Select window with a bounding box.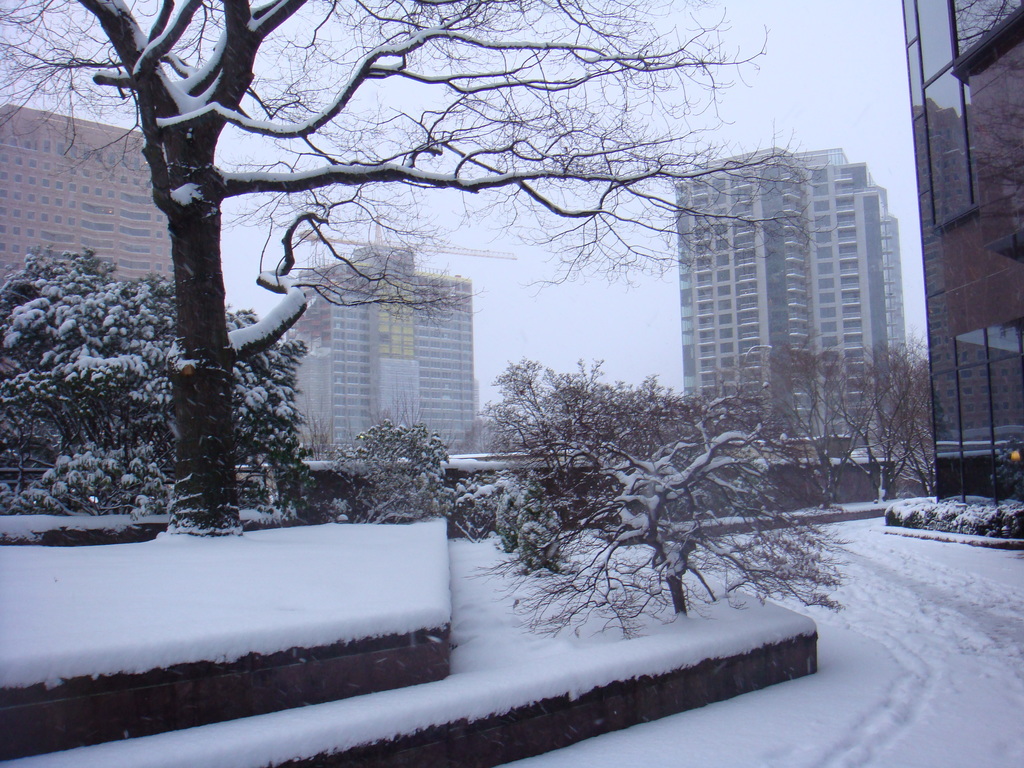
pyautogui.locateOnScreen(733, 326, 762, 336).
